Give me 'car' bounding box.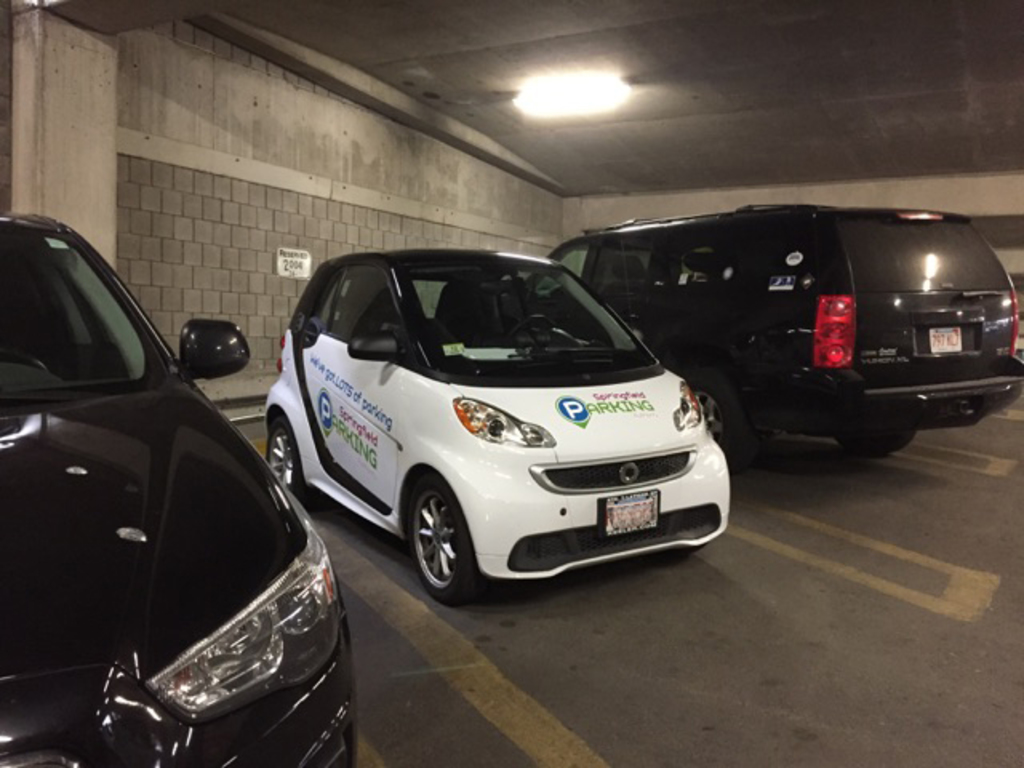
bbox=(541, 195, 1022, 458).
